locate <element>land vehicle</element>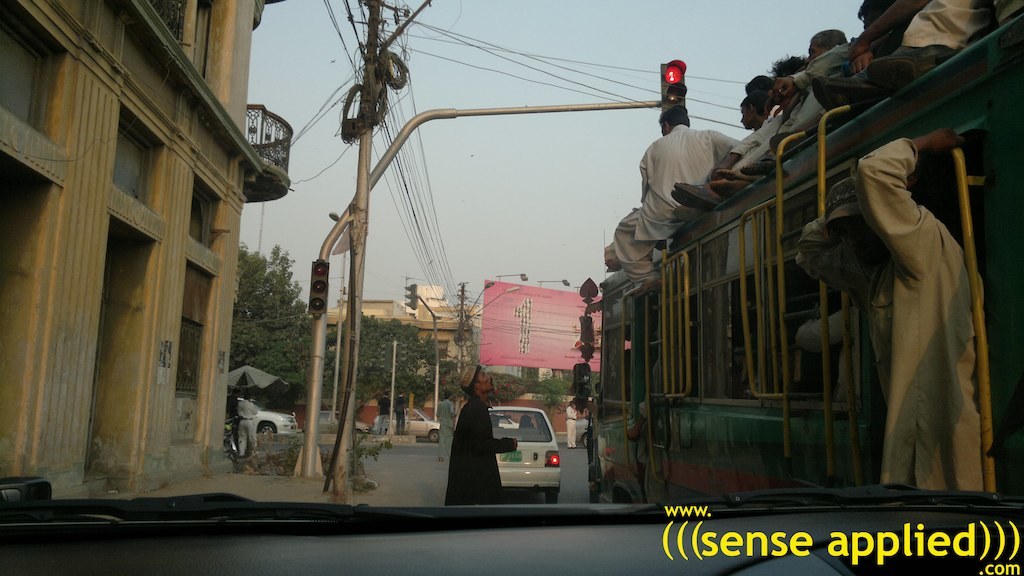
crop(0, 0, 1023, 575)
